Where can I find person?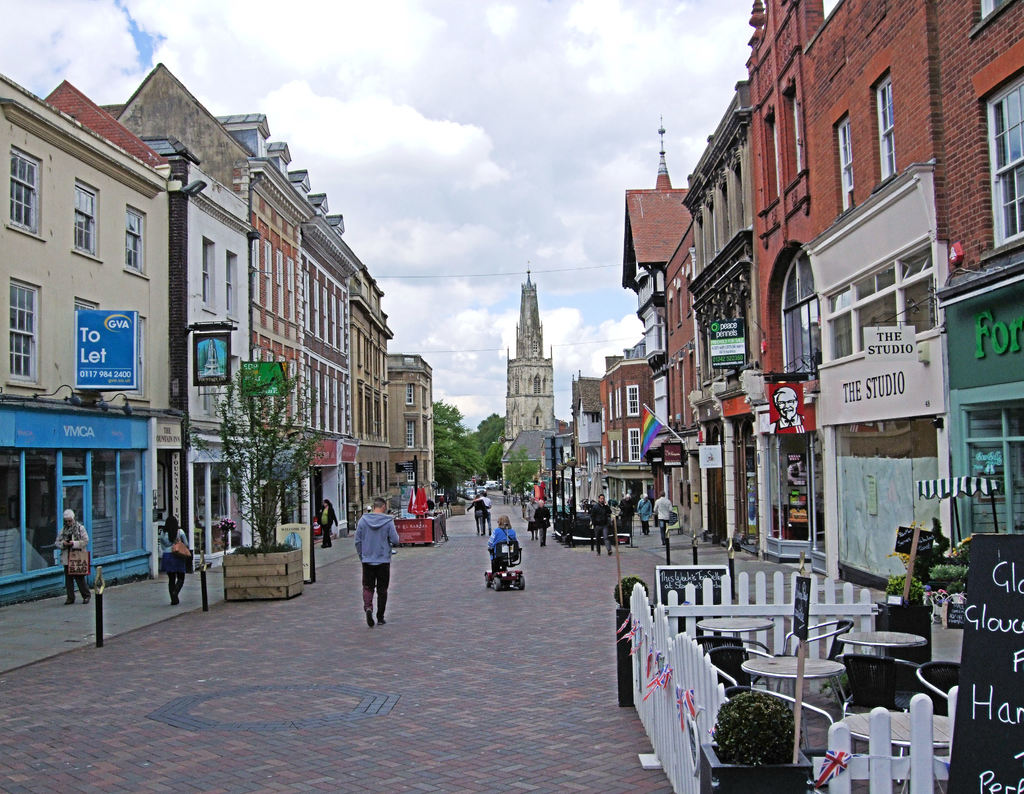
You can find it at detection(486, 518, 520, 551).
